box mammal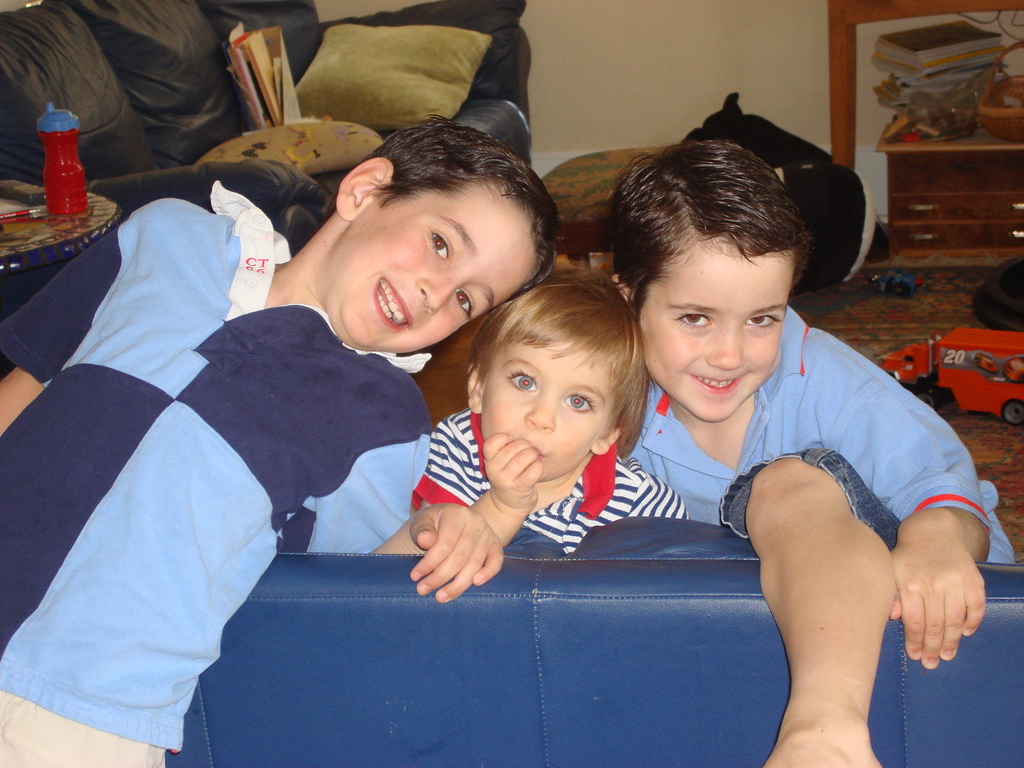
rect(408, 259, 689, 547)
